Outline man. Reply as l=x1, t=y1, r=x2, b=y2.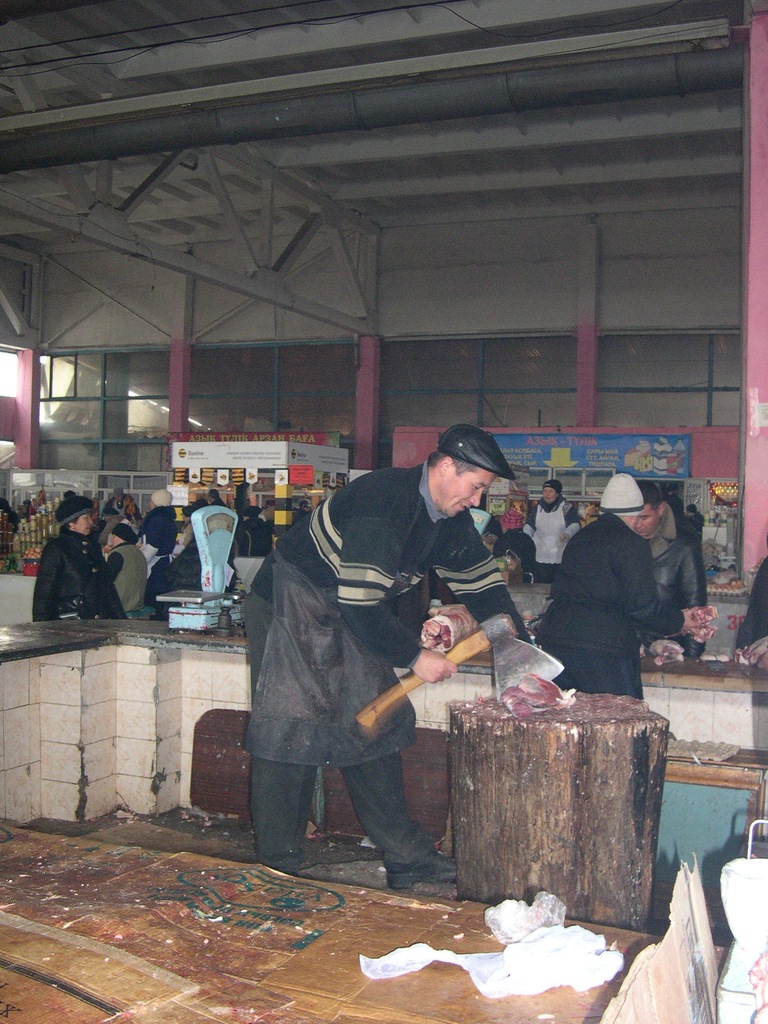
l=244, t=428, r=525, b=895.
